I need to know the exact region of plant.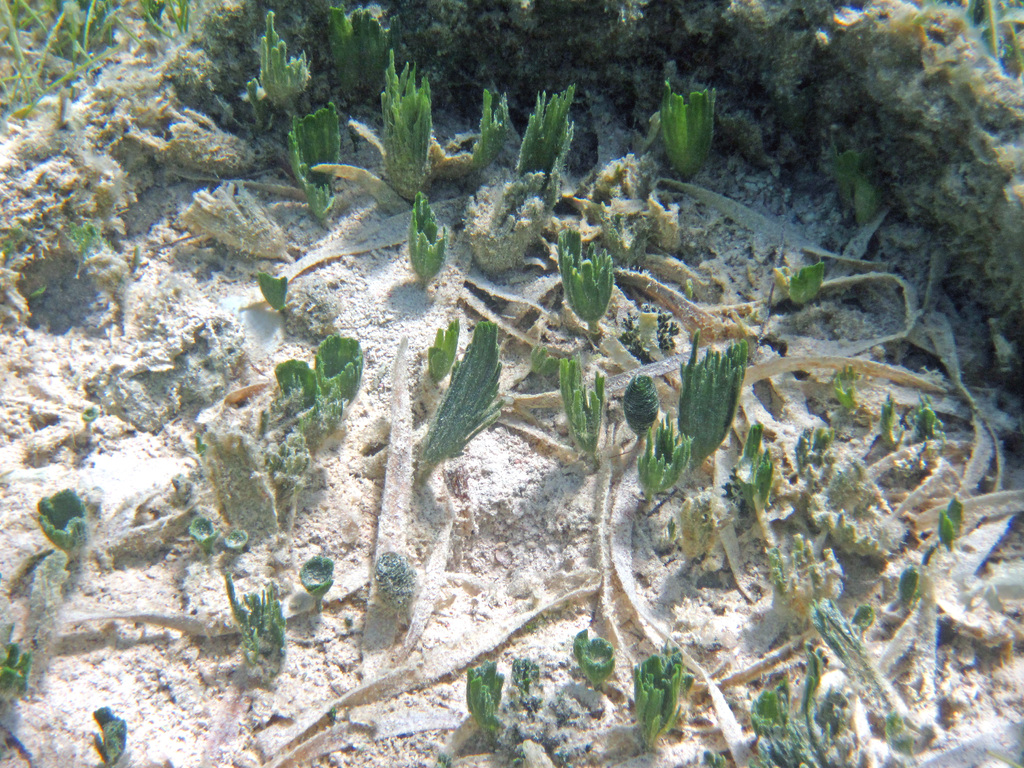
Region: Rect(278, 94, 351, 228).
